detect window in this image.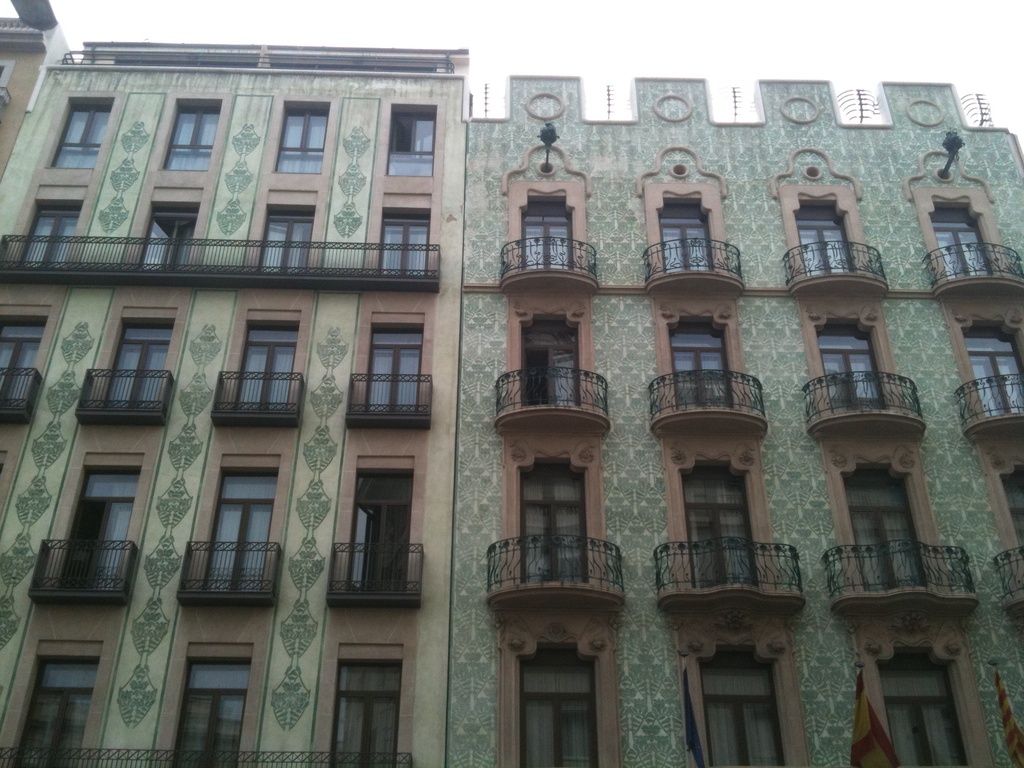
Detection: {"left": 684, "top": 474, "right": 761, "bottom": 596}.
